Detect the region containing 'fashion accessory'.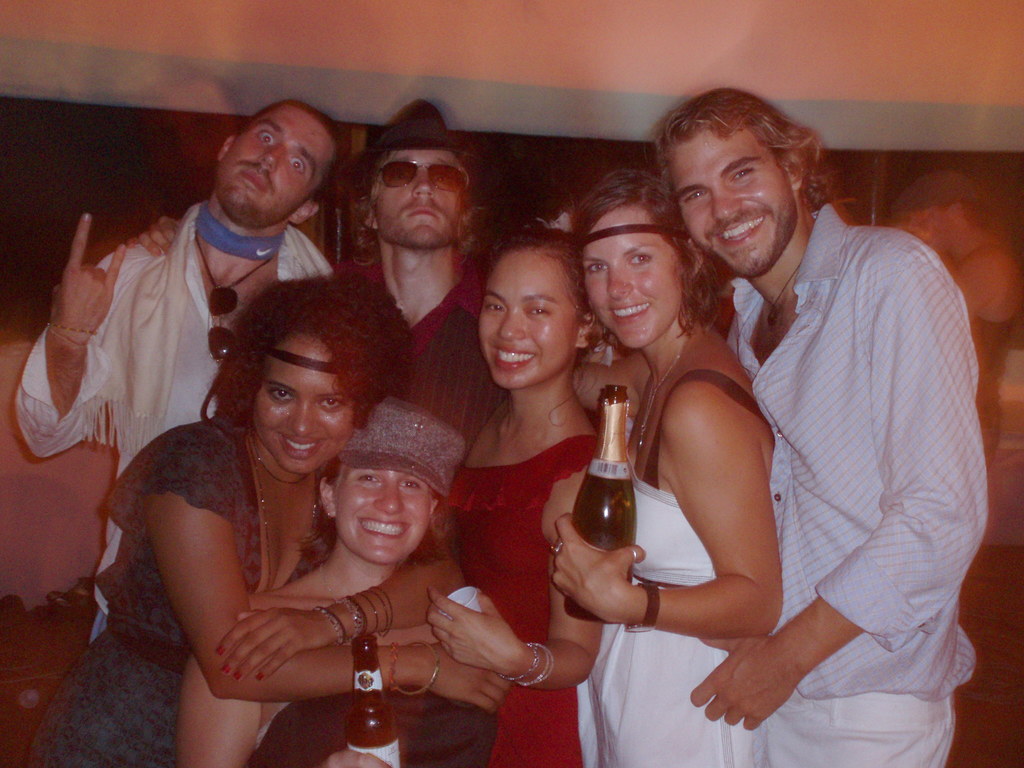
<bbox>253, 671, 264, 685</bbox>.
